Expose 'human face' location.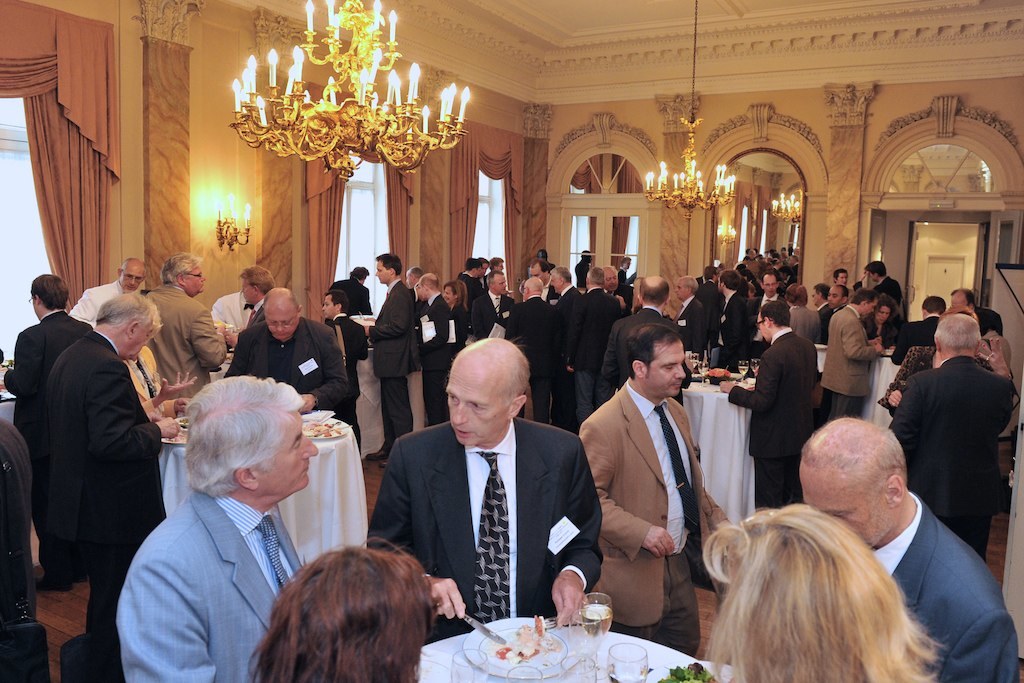
Exposed at <region>606, 276, 625, 284</region>.
